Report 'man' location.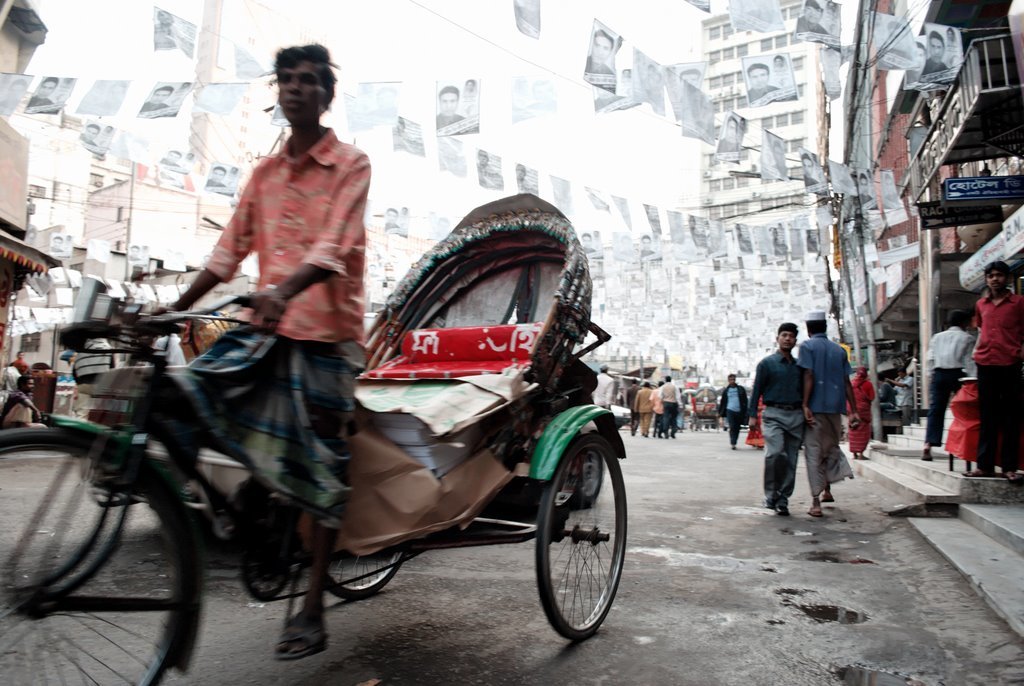
Report: 134 78 177 117.
